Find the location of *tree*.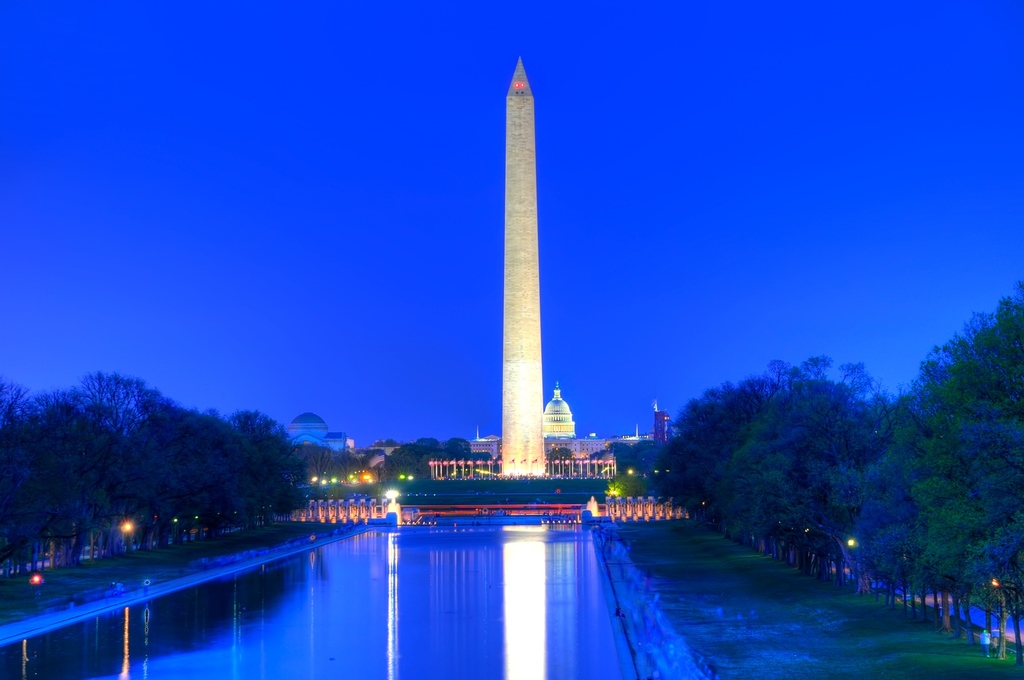
Location: [884,294,1021,625].
